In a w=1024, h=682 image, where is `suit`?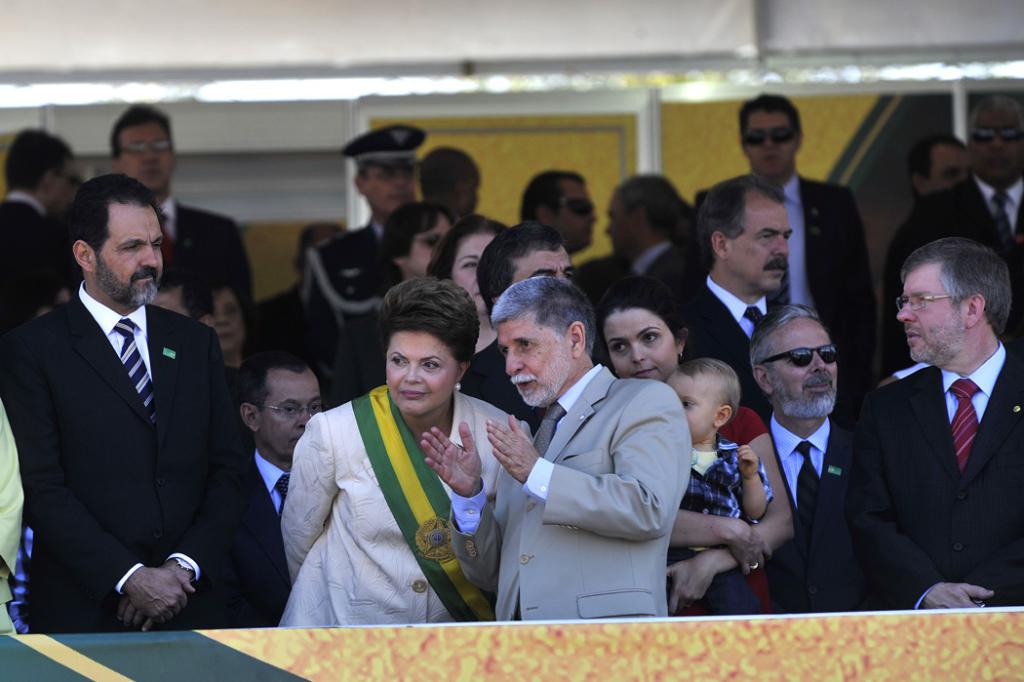
866 347 1023 606.
